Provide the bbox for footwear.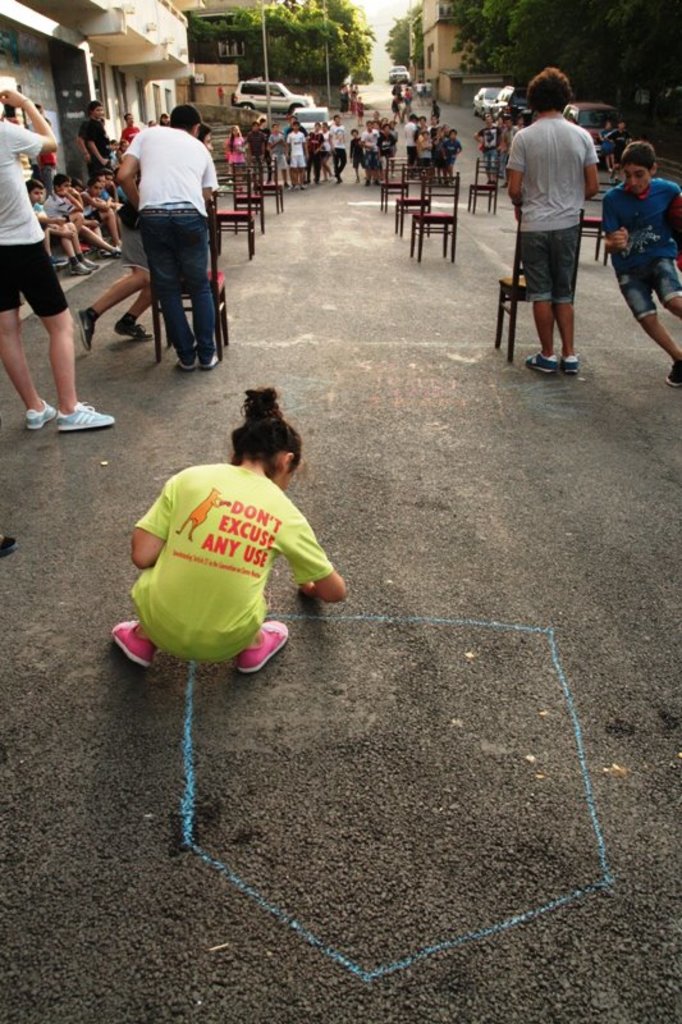
bbox=(116, 301, 154, 348).
